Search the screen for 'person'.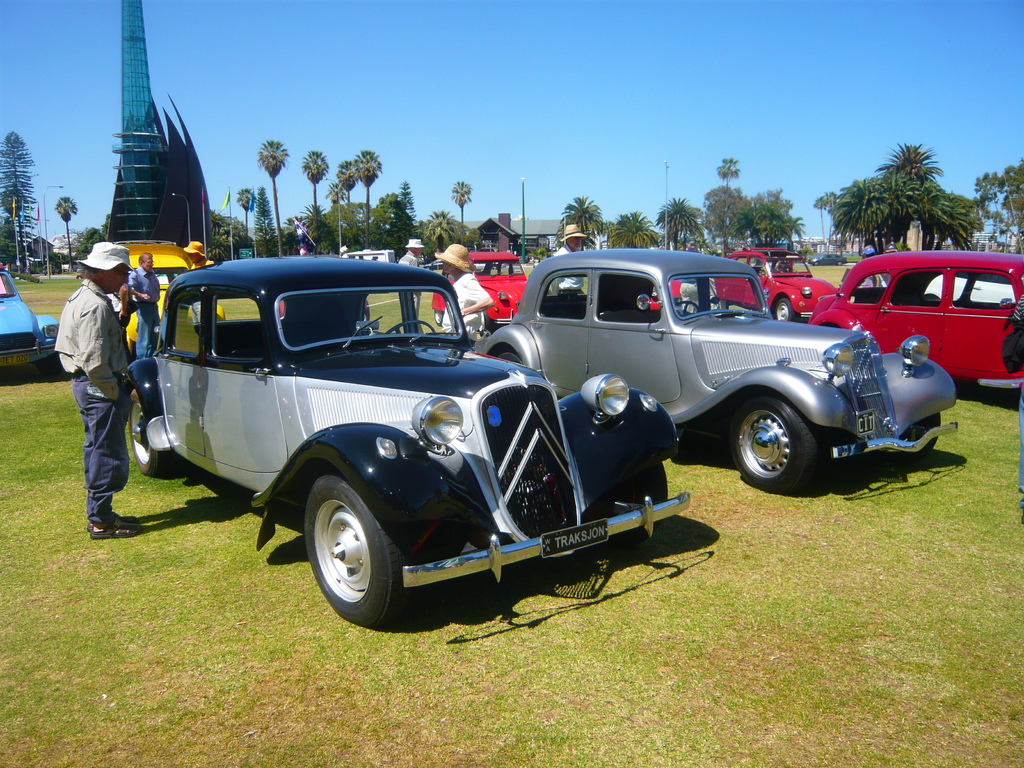
Found at BBox(396, 239, 425, 322).
